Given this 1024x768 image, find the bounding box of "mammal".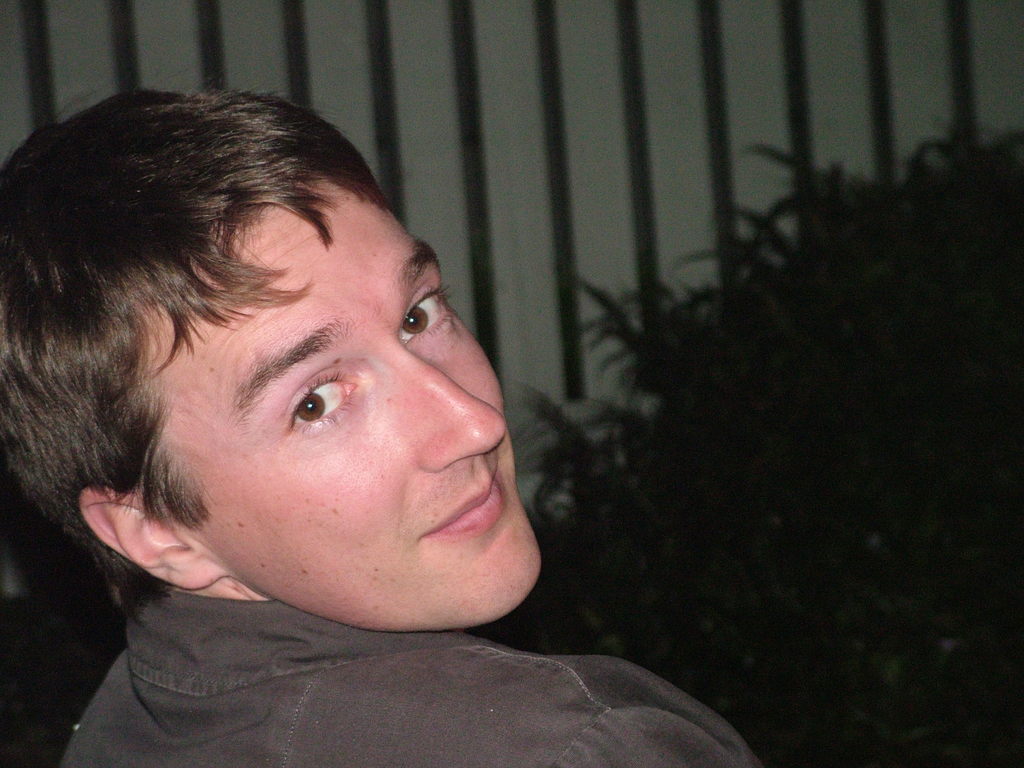
<box>0,95,664,713</box>.
